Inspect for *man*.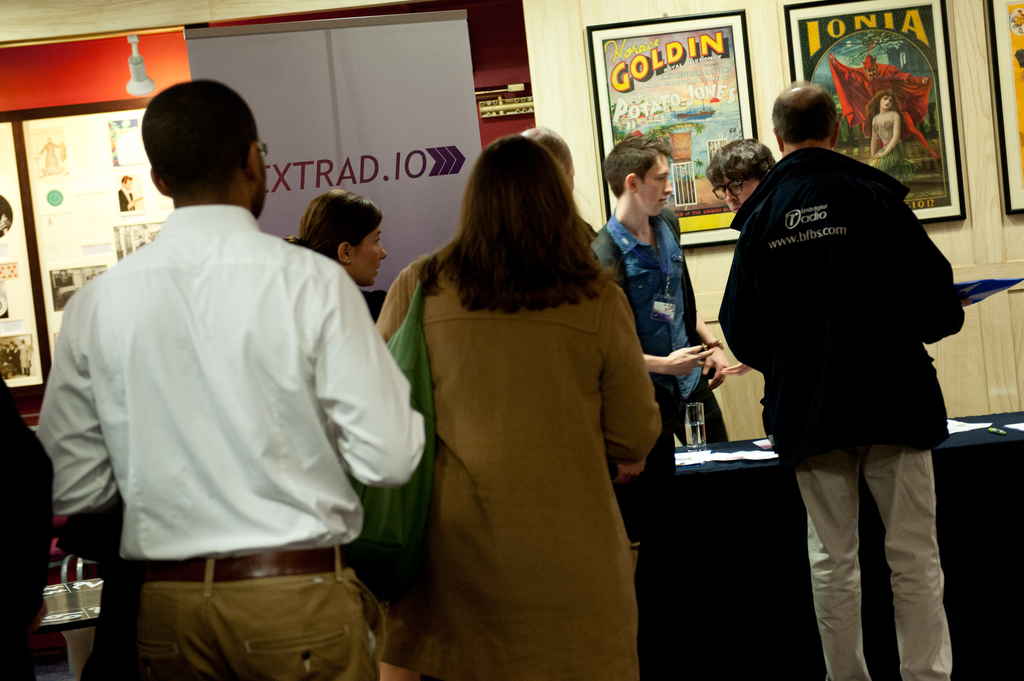
Inspection: crop(589, 134, 732, 453).
